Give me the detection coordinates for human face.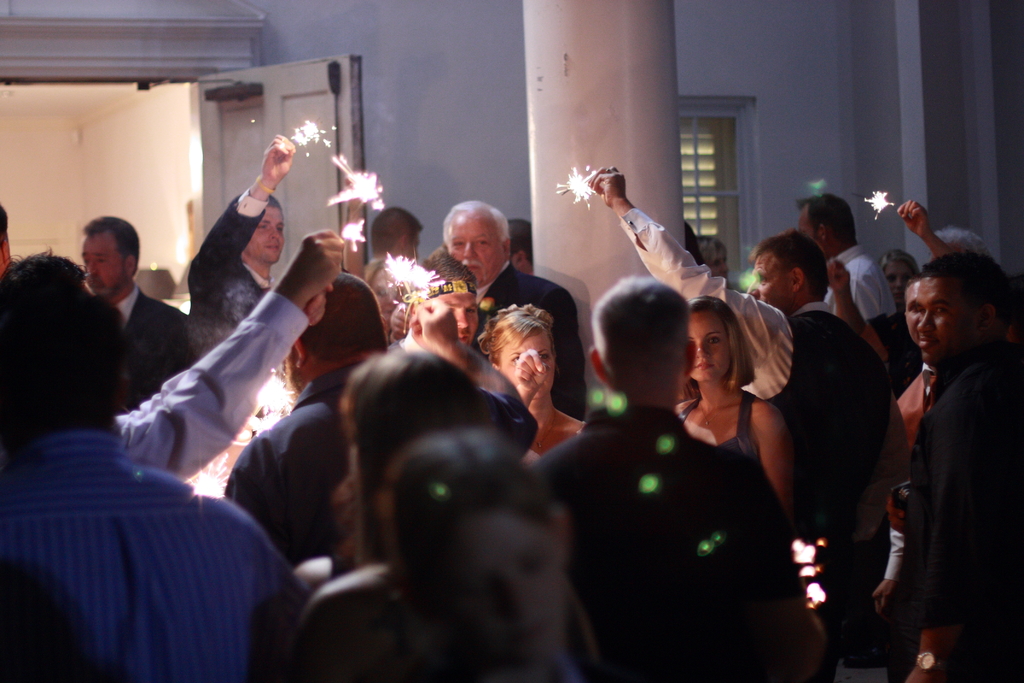
[499, 331, 557, 402].
